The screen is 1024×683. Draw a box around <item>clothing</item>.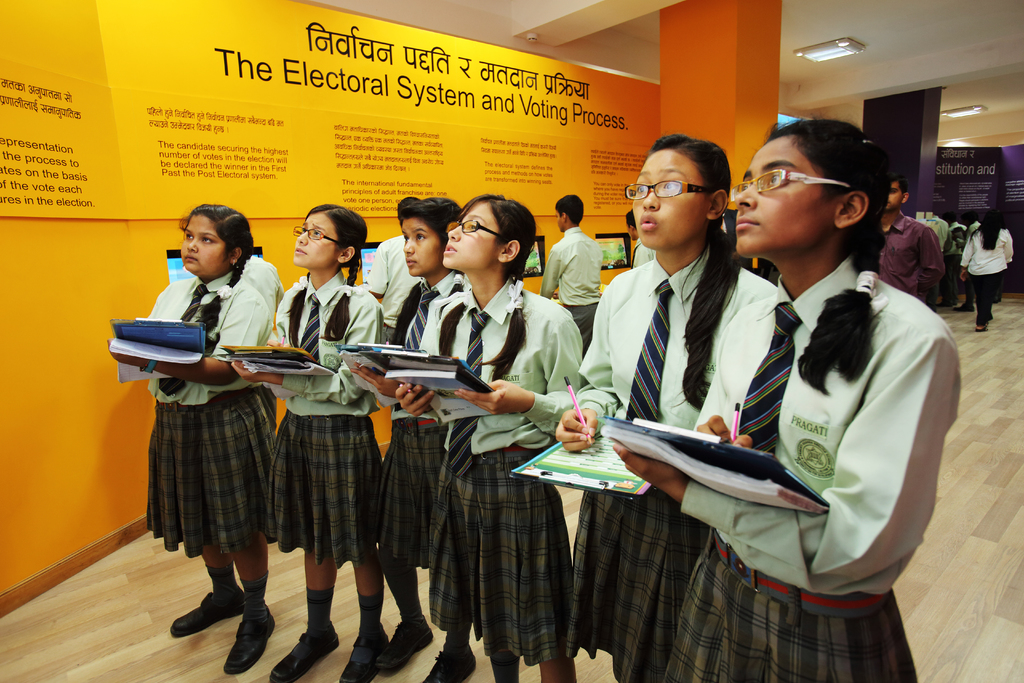
{"left": 918, "top": 213, "right": 948, "bottom": 252}.
